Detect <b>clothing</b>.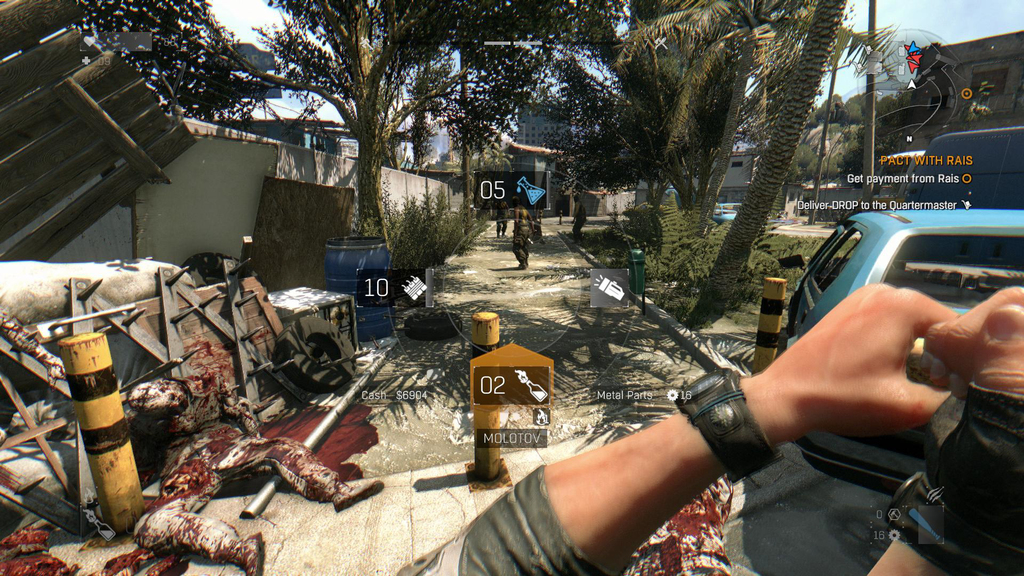
Detected at <box>392,463,612,575</box>.
